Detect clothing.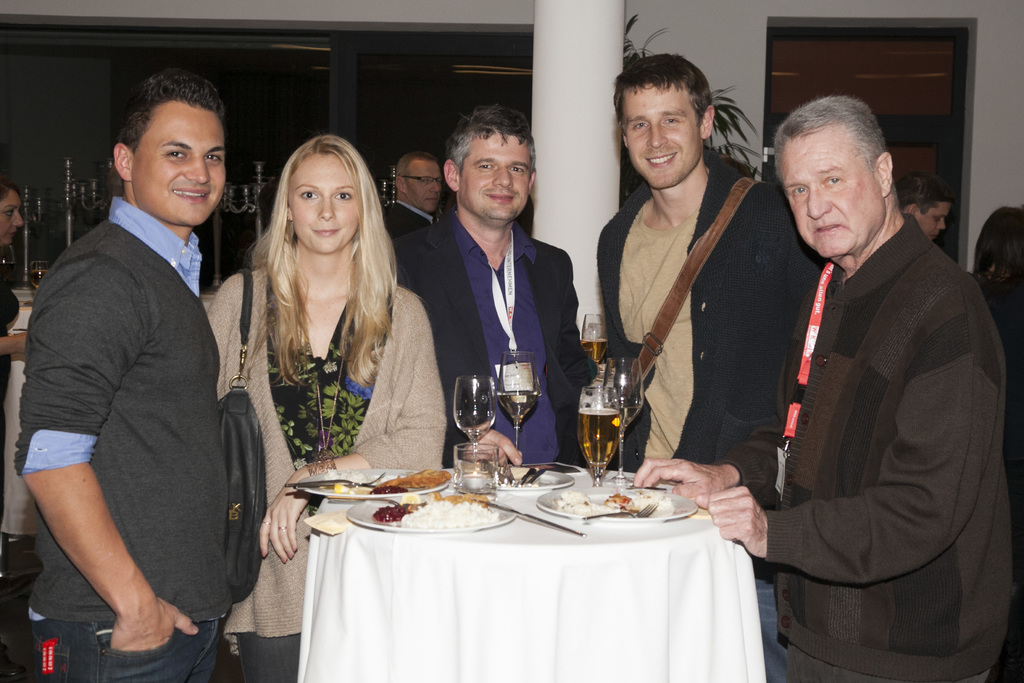
Detected at (x1=13, y1=194, x2=243, y2=682).
